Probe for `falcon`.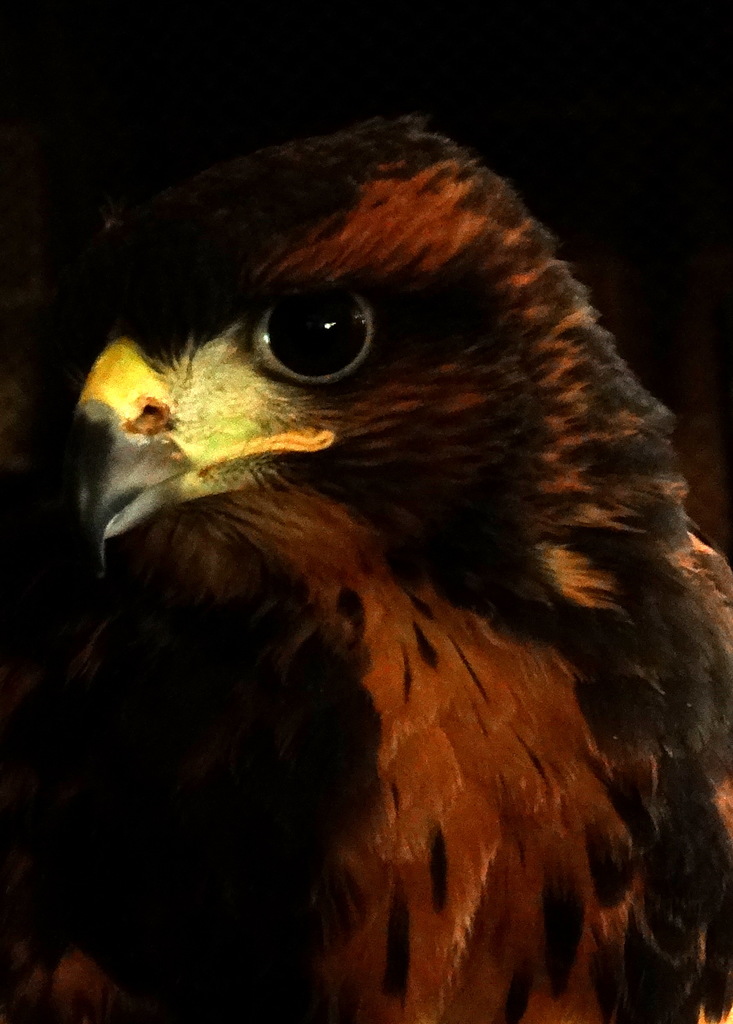
Probe result: {"x1": 0, "y1": 108, "x2": 732, "y2": 1023}.
